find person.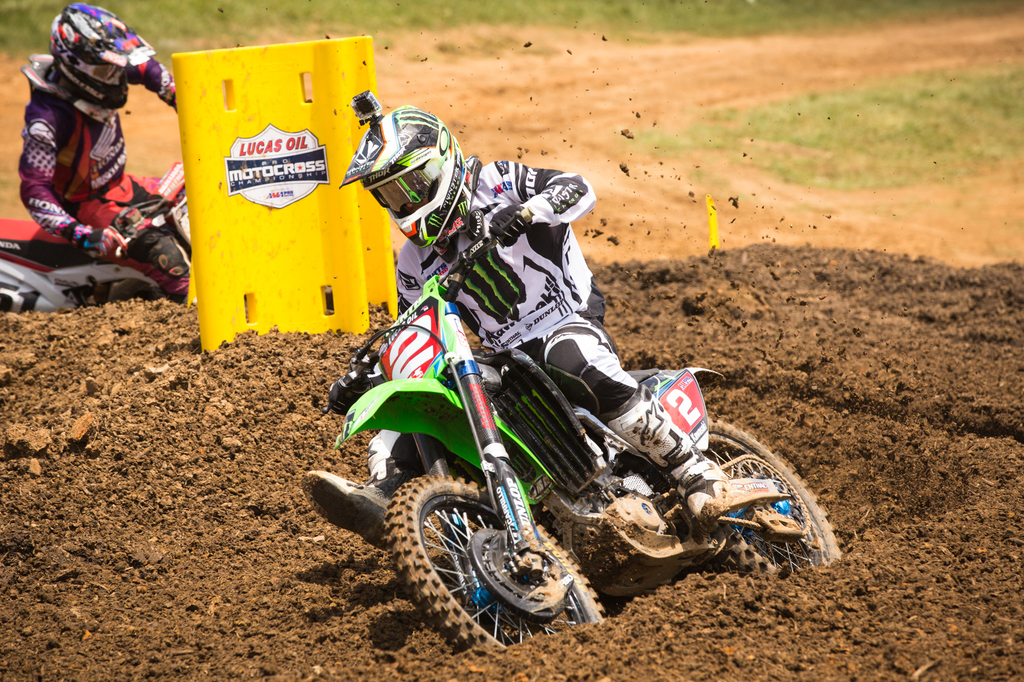
(x1=12, y1=4, x2=161, y2=265).
